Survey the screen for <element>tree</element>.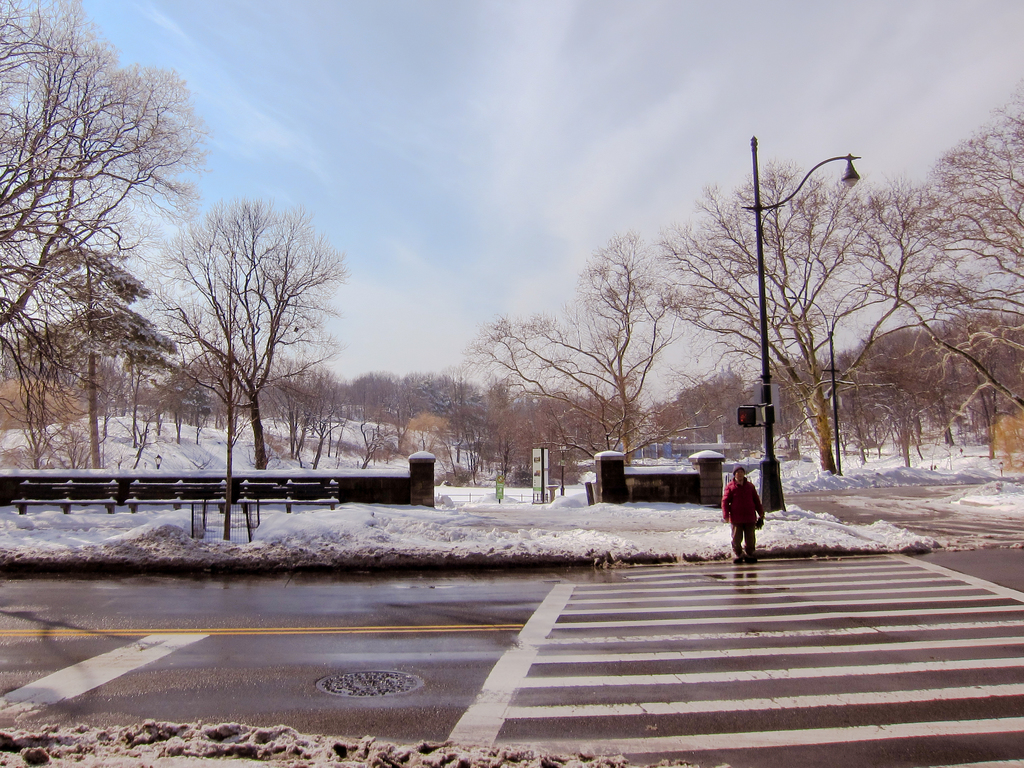
Survey found: bbox=(33, 303, 175, 445).
